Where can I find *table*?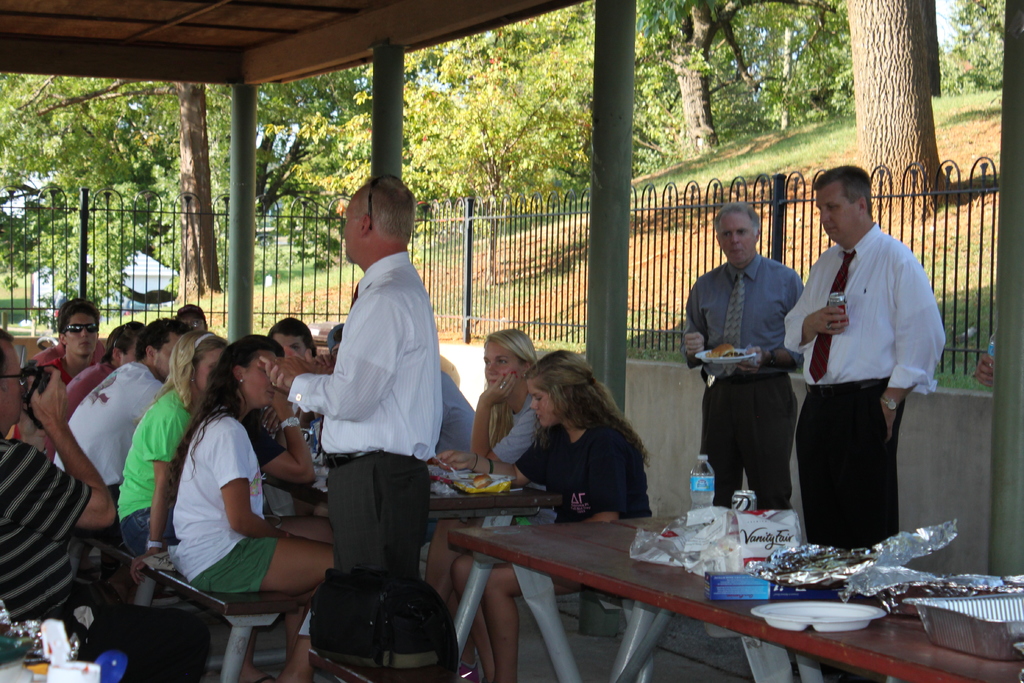
You can find it at <region>420, 495, 987, 674</region>.
